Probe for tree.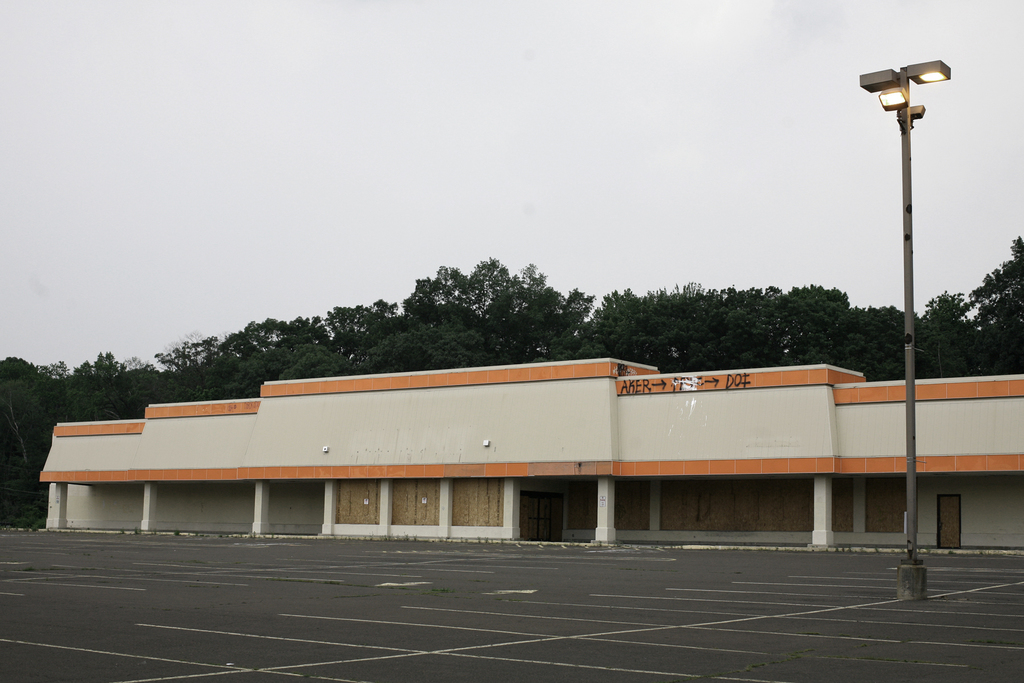
Probe result: box(718, 284, 788, 365).
